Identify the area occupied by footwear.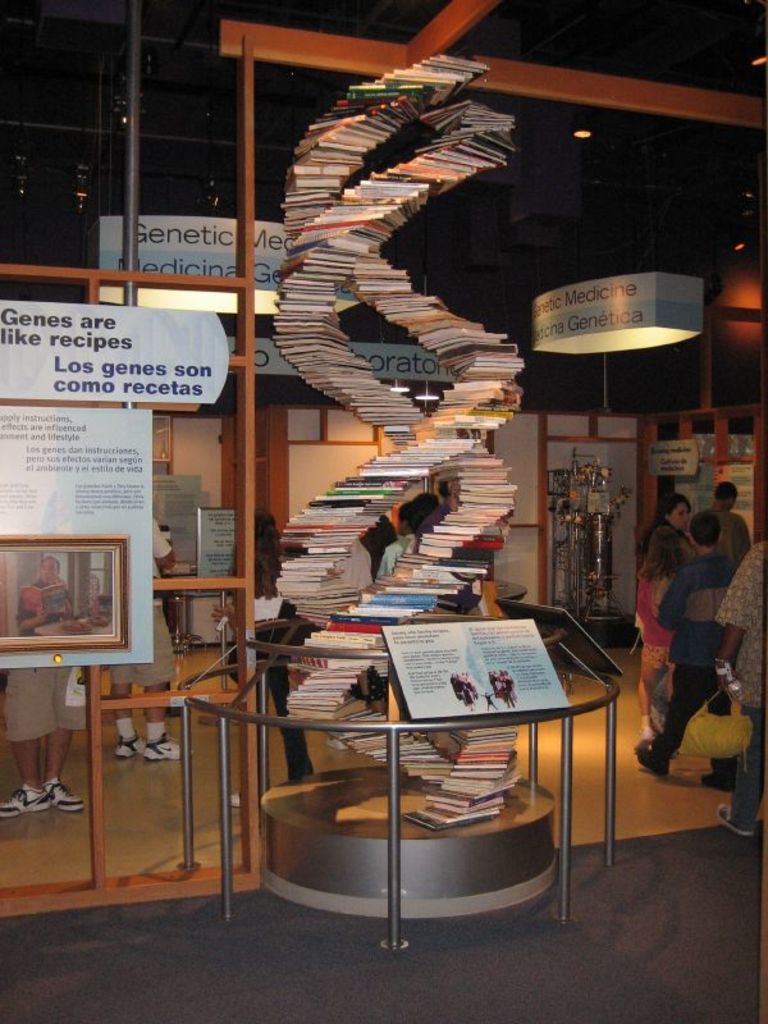
Area: <region>696, 772, 733, 790</region>.
